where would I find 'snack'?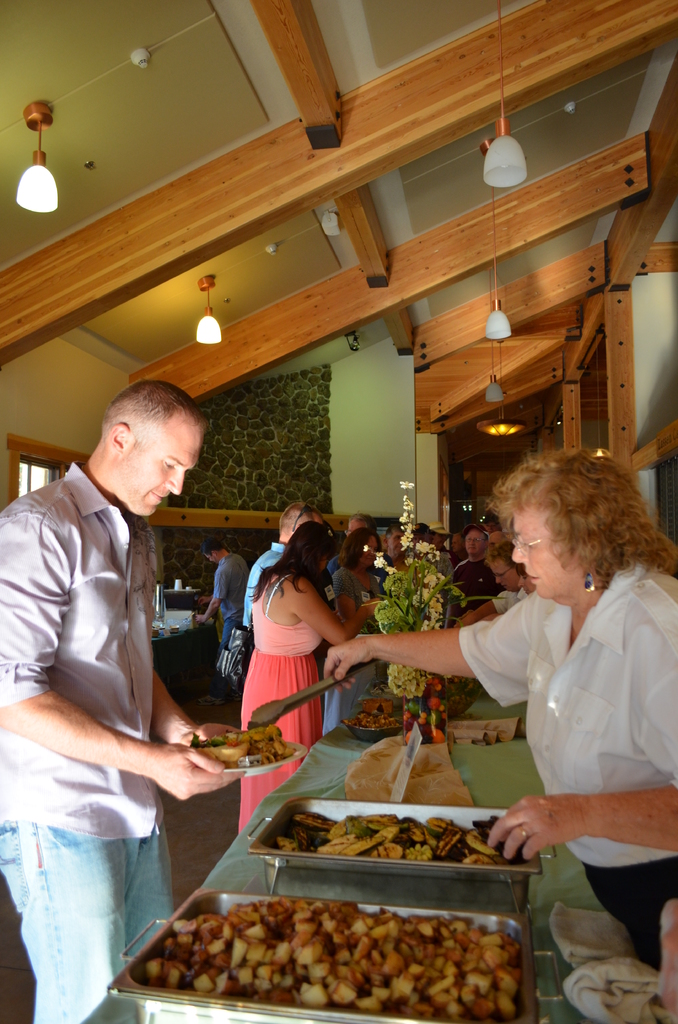
At pyautogui.locateOnScreen(181, 717, 298, 764).
